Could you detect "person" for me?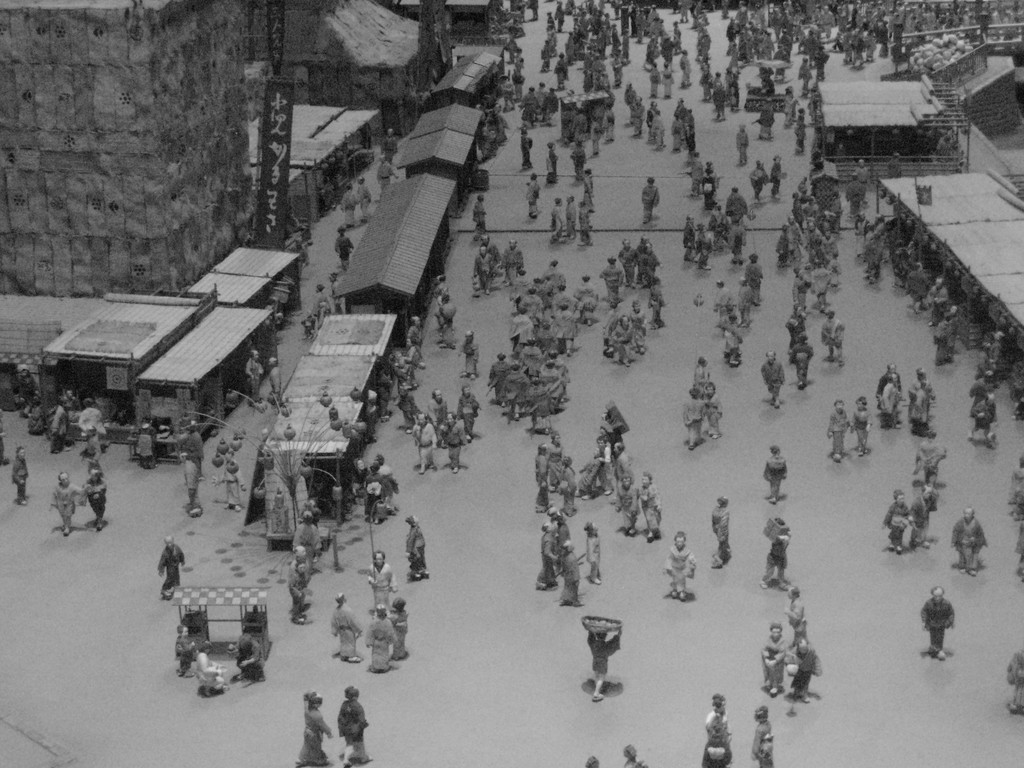
Detection result: region(13, 449, 27, 507).
